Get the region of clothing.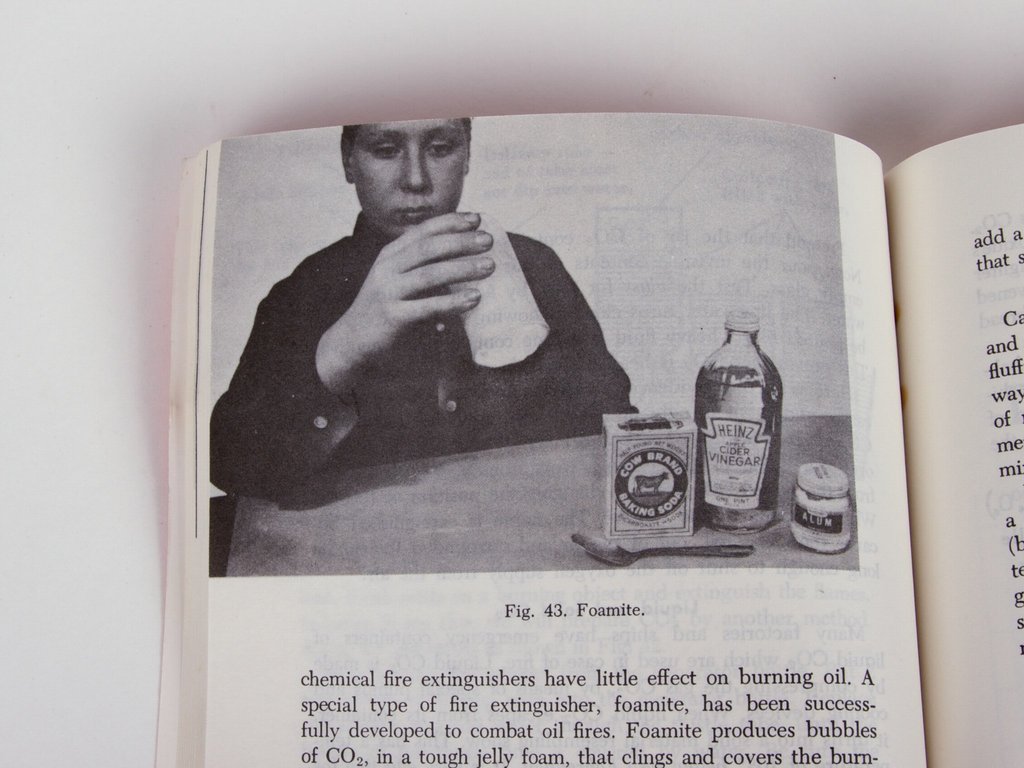
pyautogui.locateOnScreen(200, 169, 670, 512).
